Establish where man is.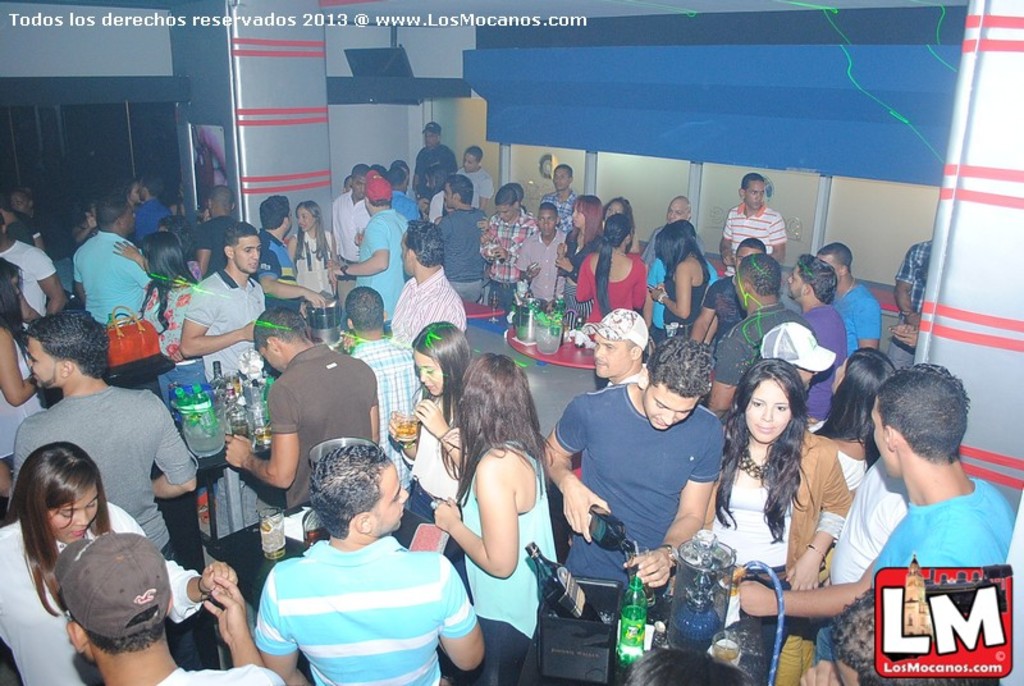
Established at 541/160/585/232.
